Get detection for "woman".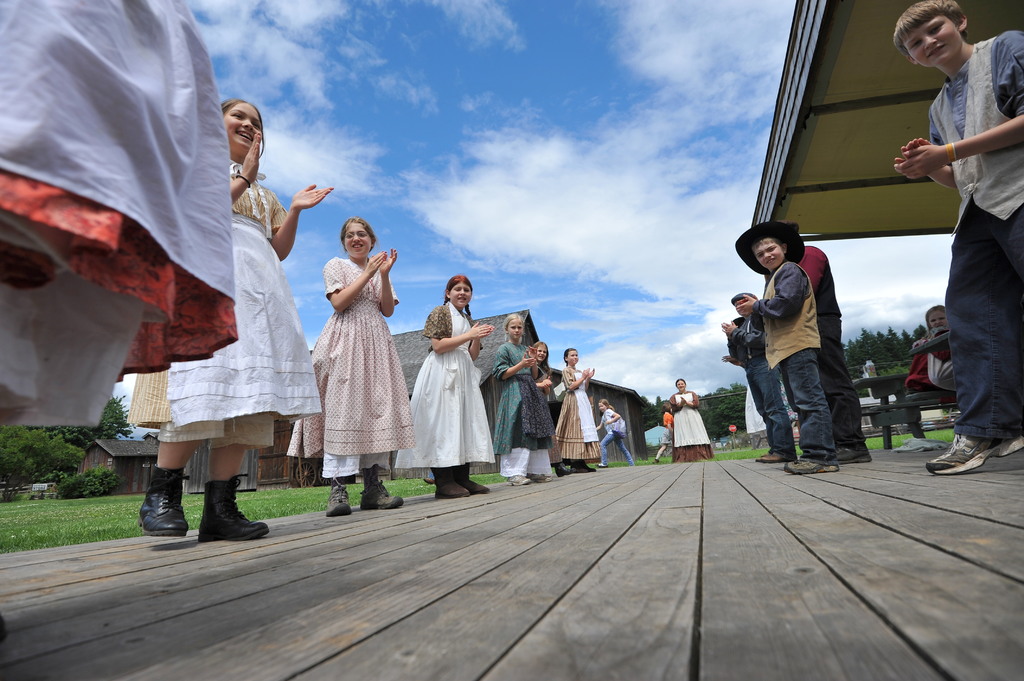
Detection: bbox=[302, 211, 420, 534].
